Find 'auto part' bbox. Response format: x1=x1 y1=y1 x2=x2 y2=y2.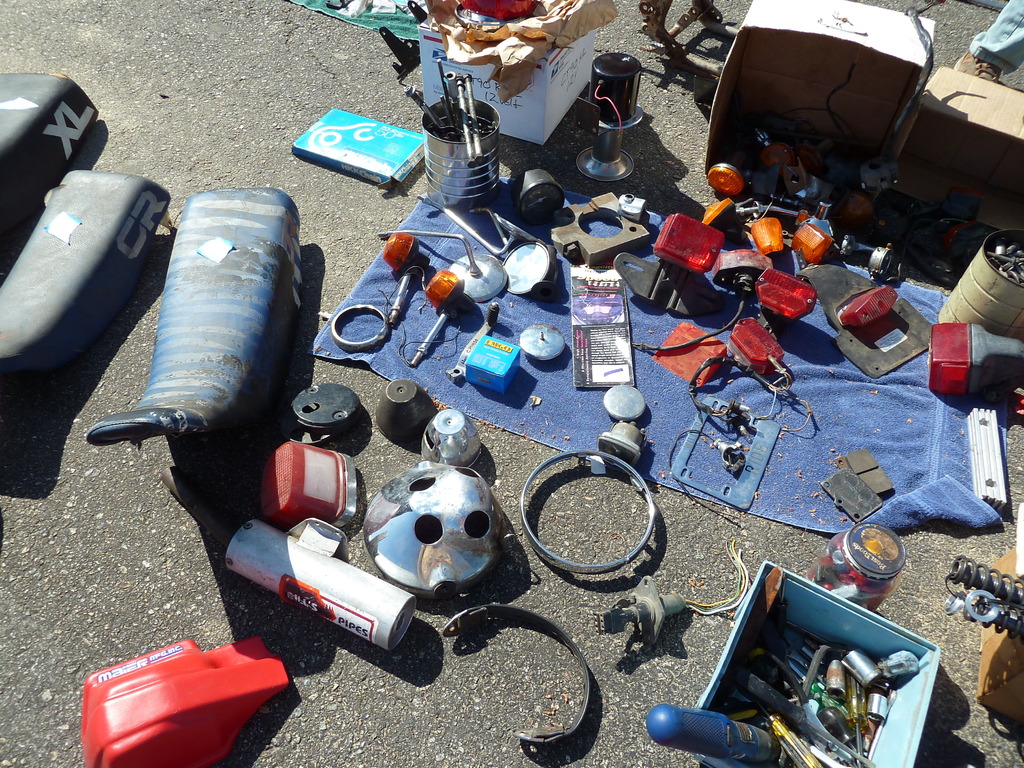
x1=460 y1=328 x2=518 y2=392.
